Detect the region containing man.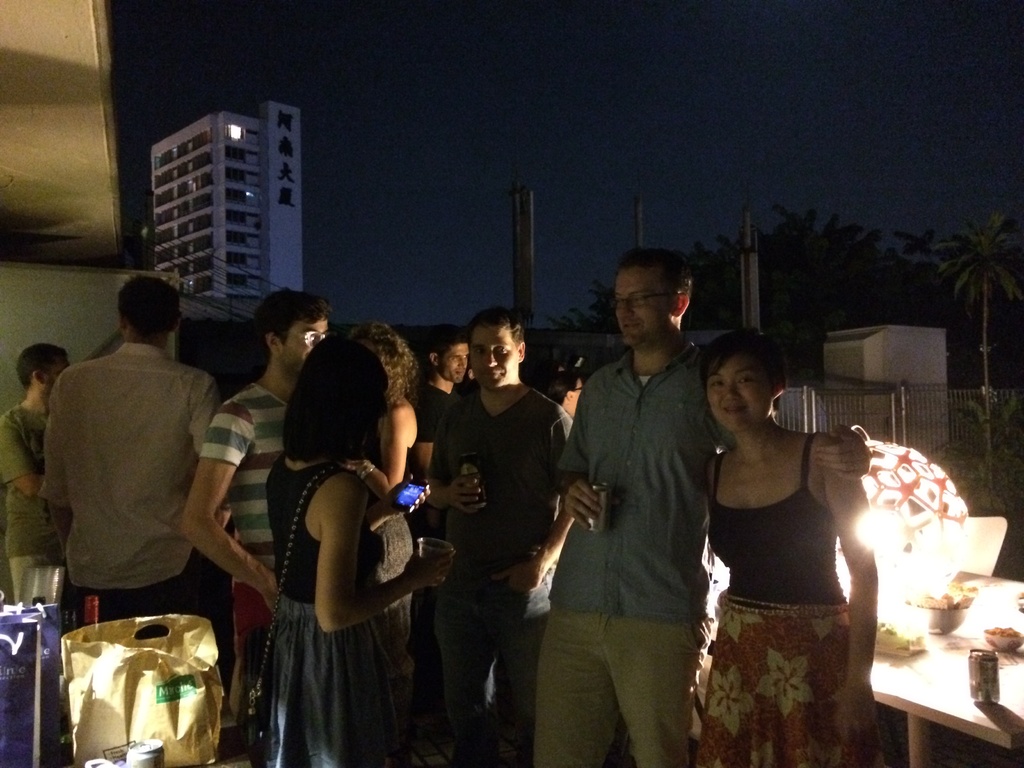
<bbox>418, 294, 574, 759</bbox>.
